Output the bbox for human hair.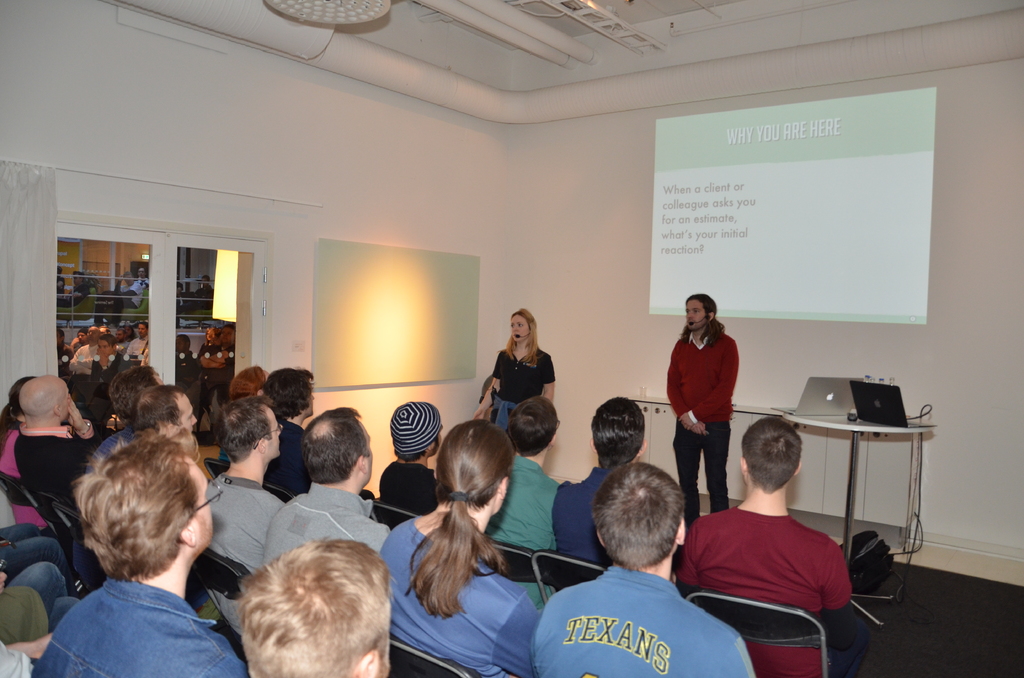
BBox(680, 288, 724, 351).
